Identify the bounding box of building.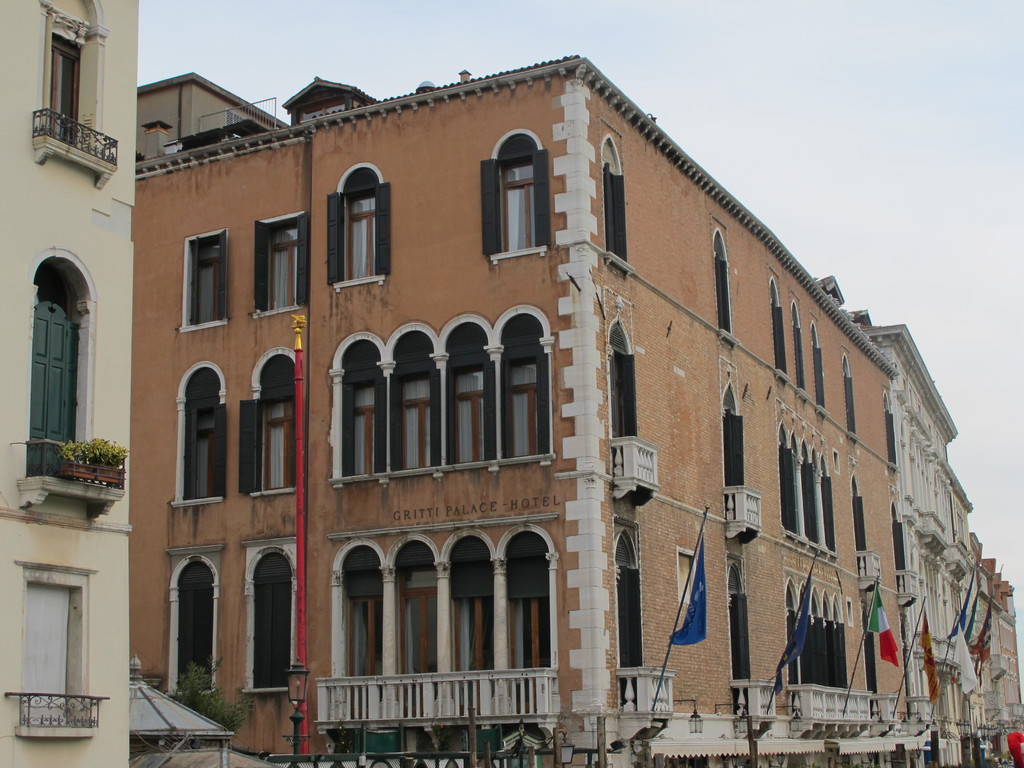
detection(986, 544, 1023, 767).
